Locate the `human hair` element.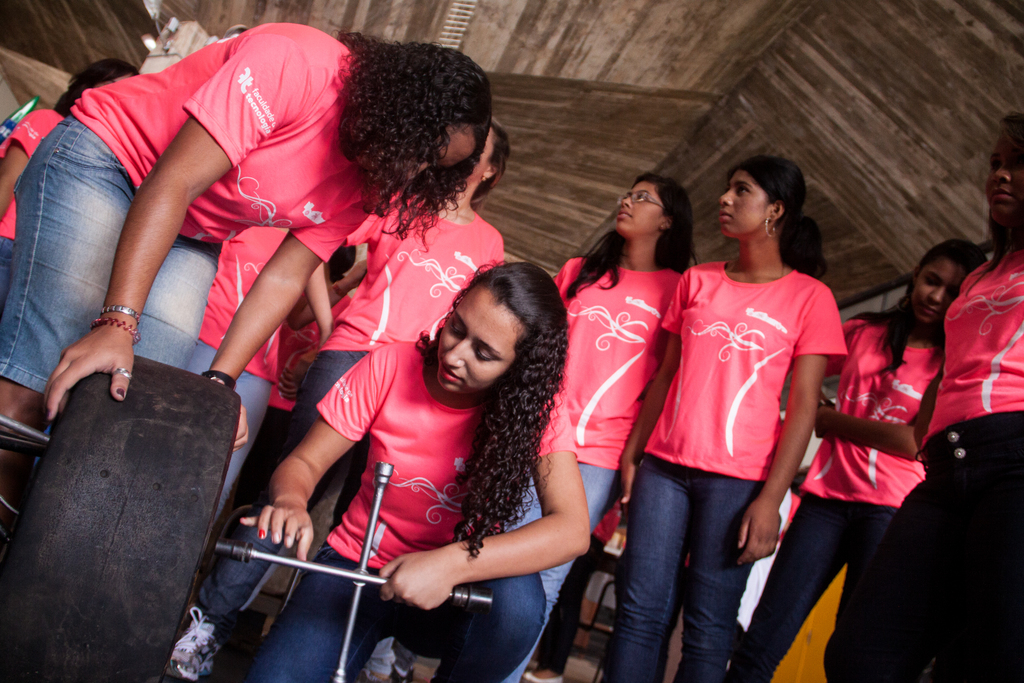
Element bbox: {"x1": 565, "y1": 168, "x2": 696, "y2": 302}.
